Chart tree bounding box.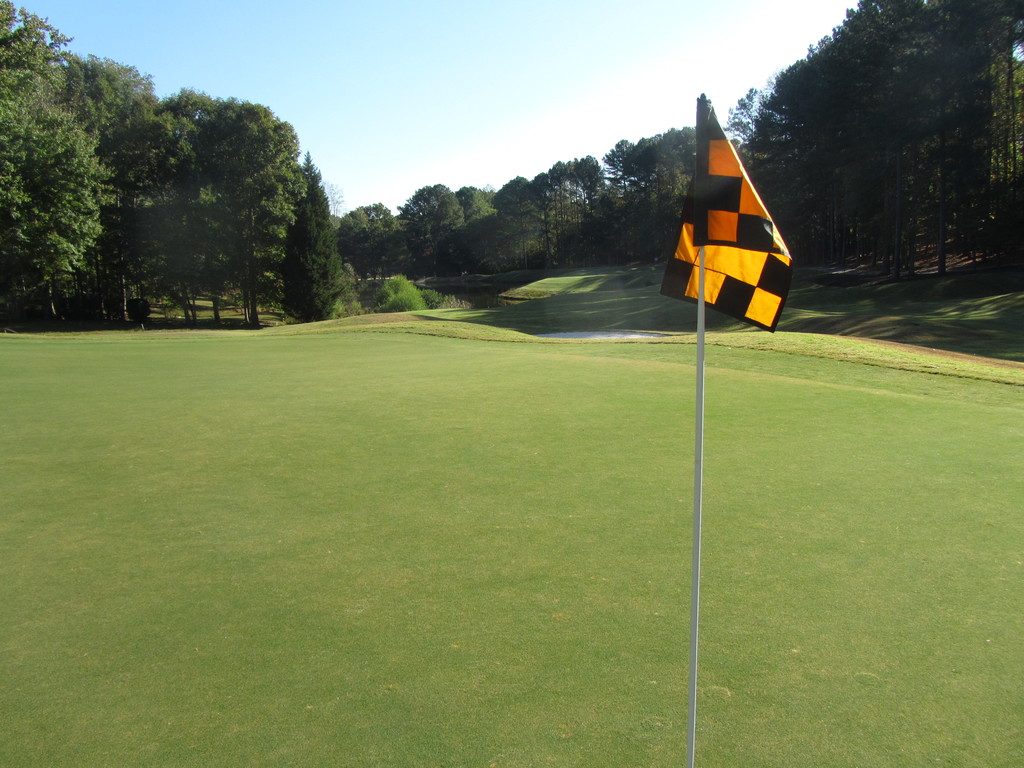
Charted: bbox(0, 84, 108, 342).
